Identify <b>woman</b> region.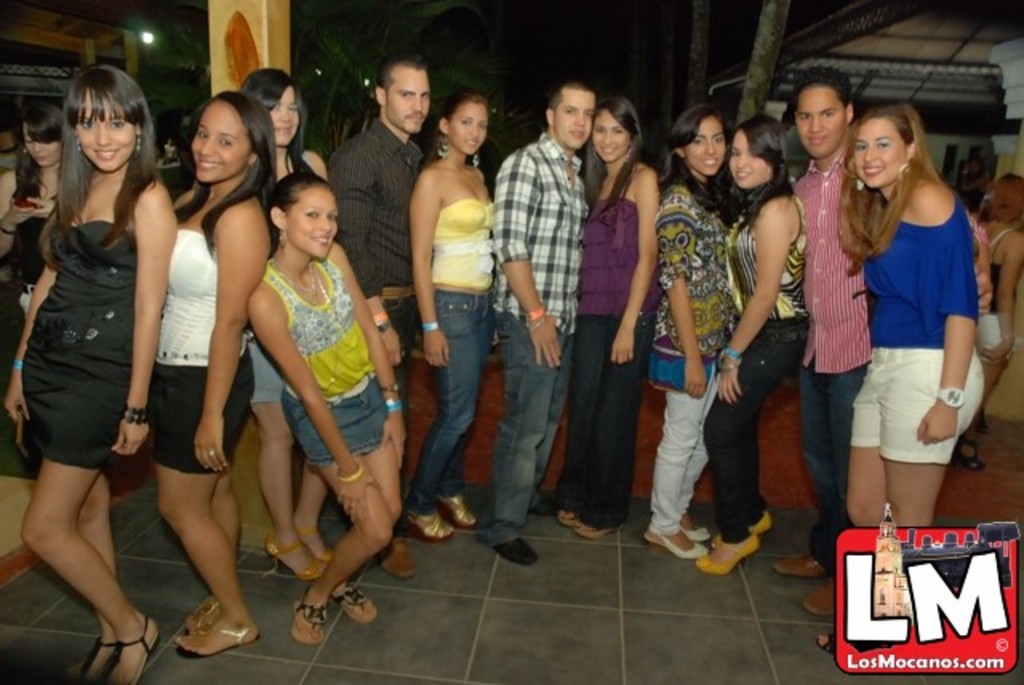
Region: region(237, 61, 352, 592).
